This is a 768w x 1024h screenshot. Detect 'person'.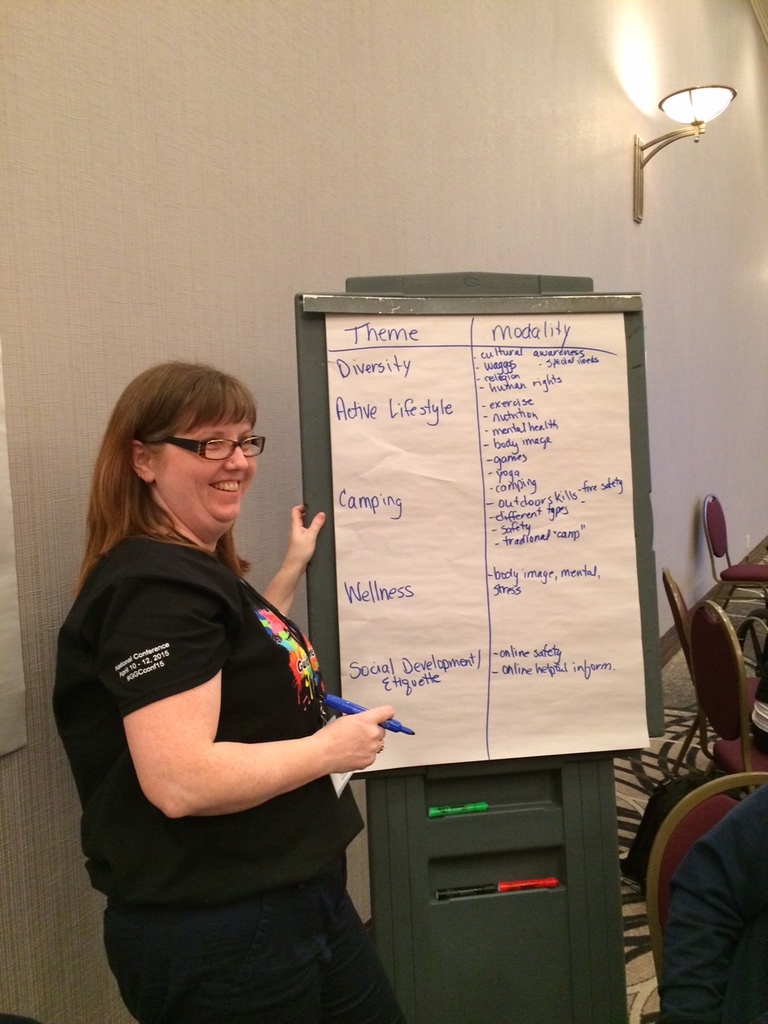
[x1=49, y1=357, x2=410, y2=1023].
